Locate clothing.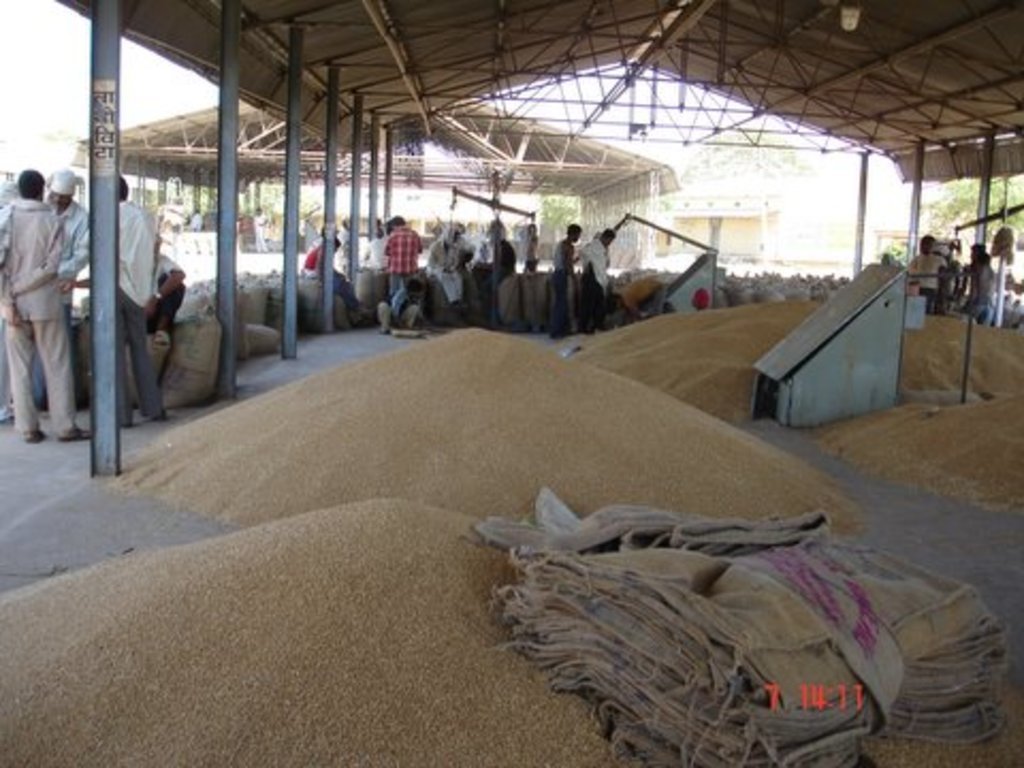
Bounding box: <region>497, 237, 525, 320</region>.
